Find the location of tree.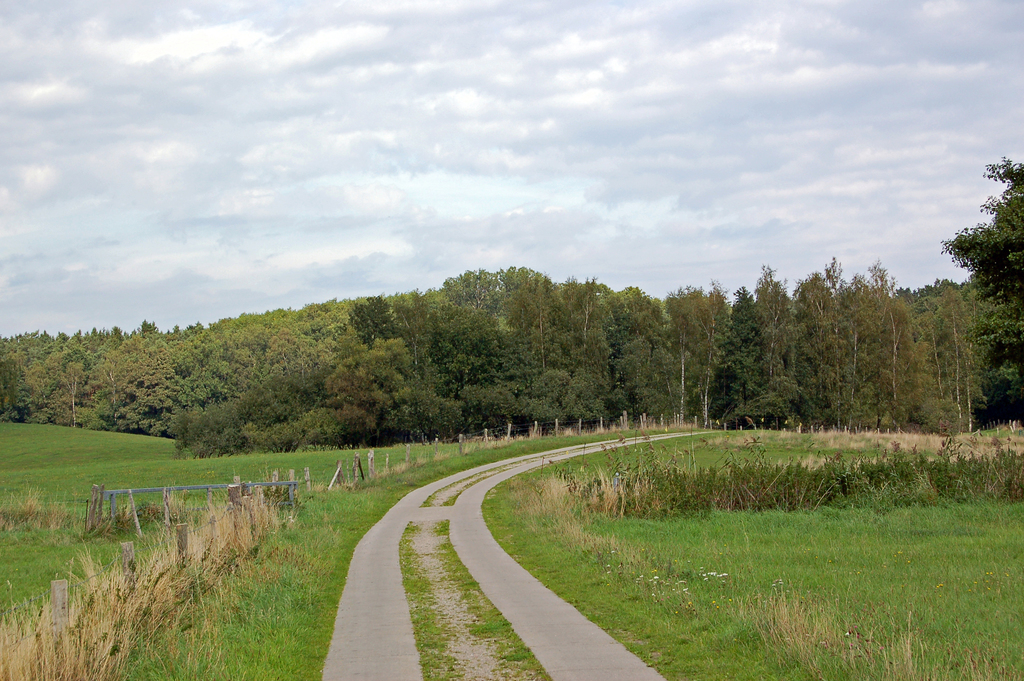
Location: bbox=[189, 307, 342, 455].
